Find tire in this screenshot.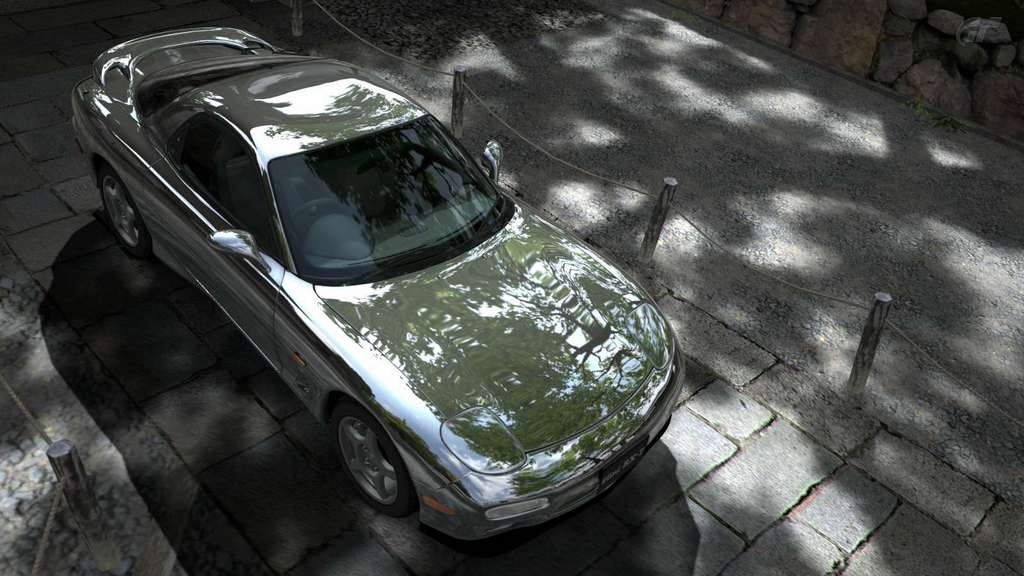
The bounding box for tire is bbox=[97, 168, 158, 260].
